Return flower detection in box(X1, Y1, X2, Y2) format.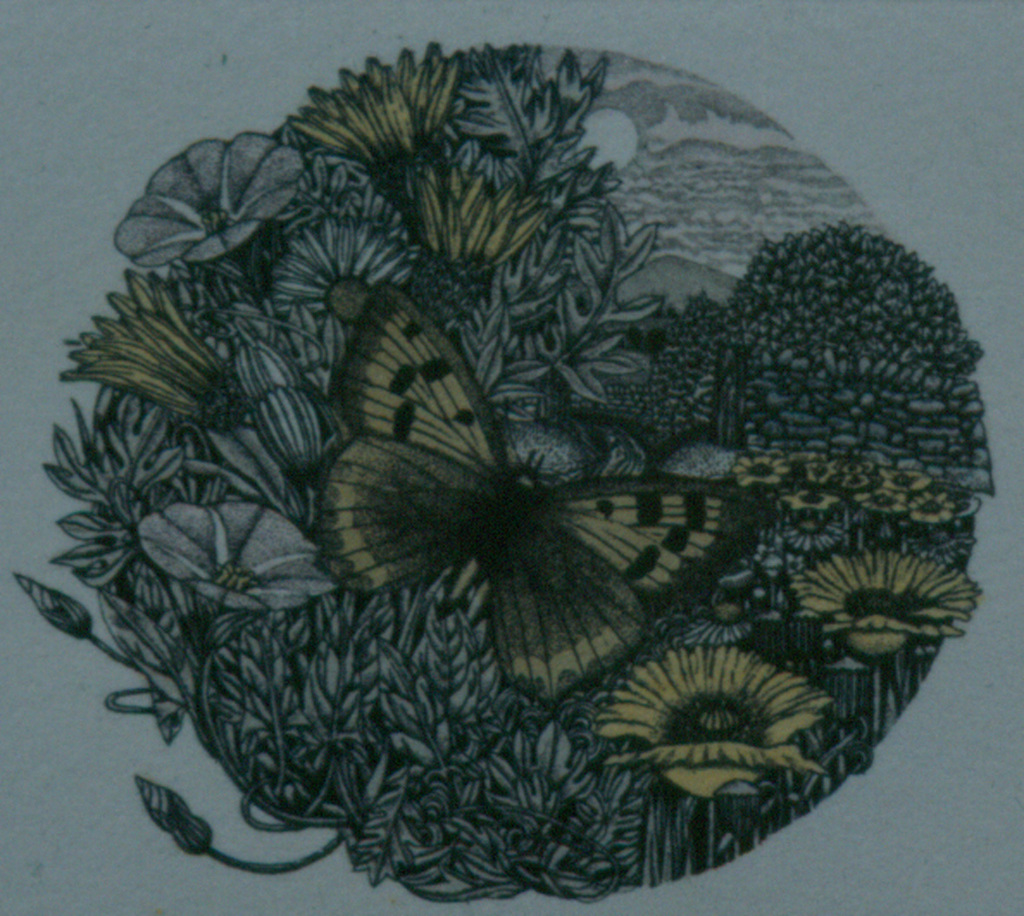
box(421, 163, 547, 280).
